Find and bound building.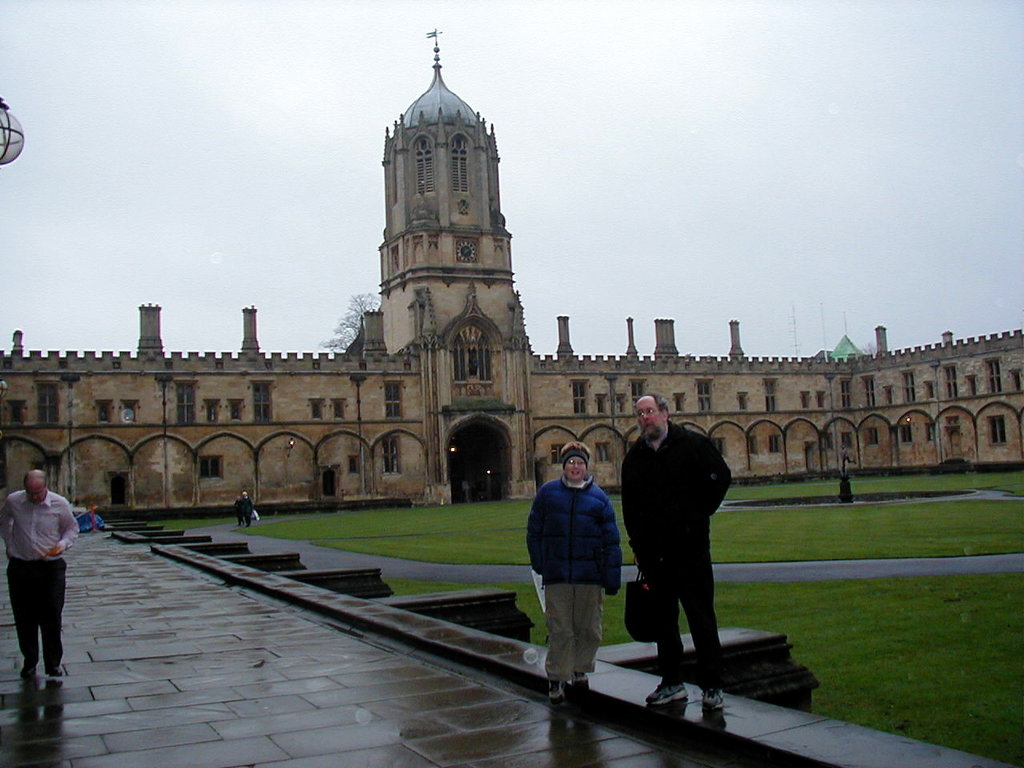
Bound: bbox=[0, 25, 1023, 517].
